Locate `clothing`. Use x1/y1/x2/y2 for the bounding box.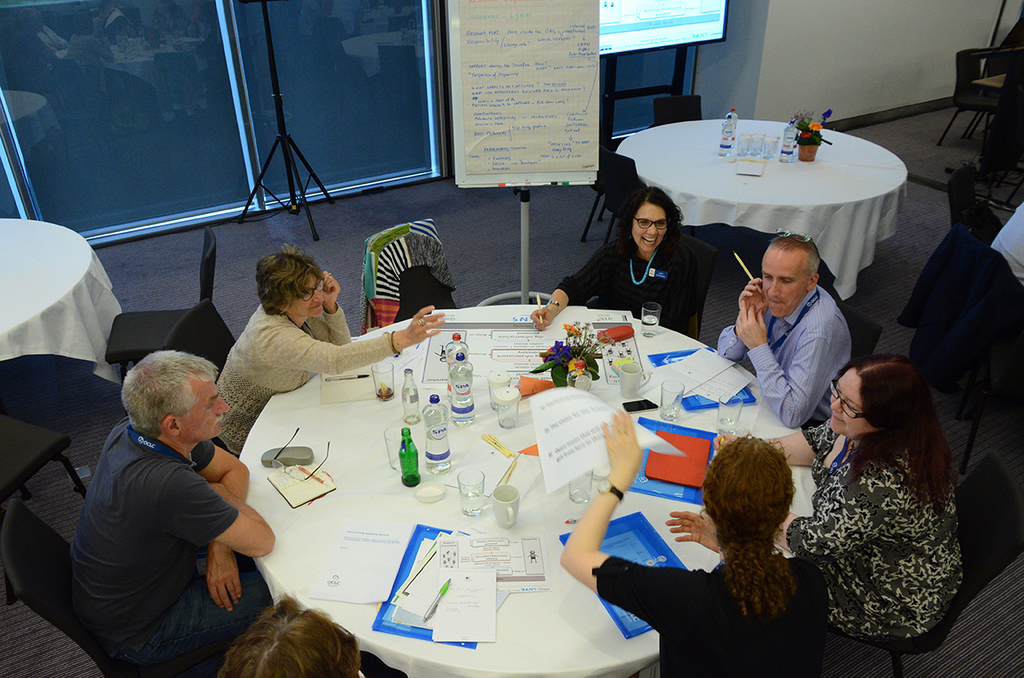
723/287/852/424.
